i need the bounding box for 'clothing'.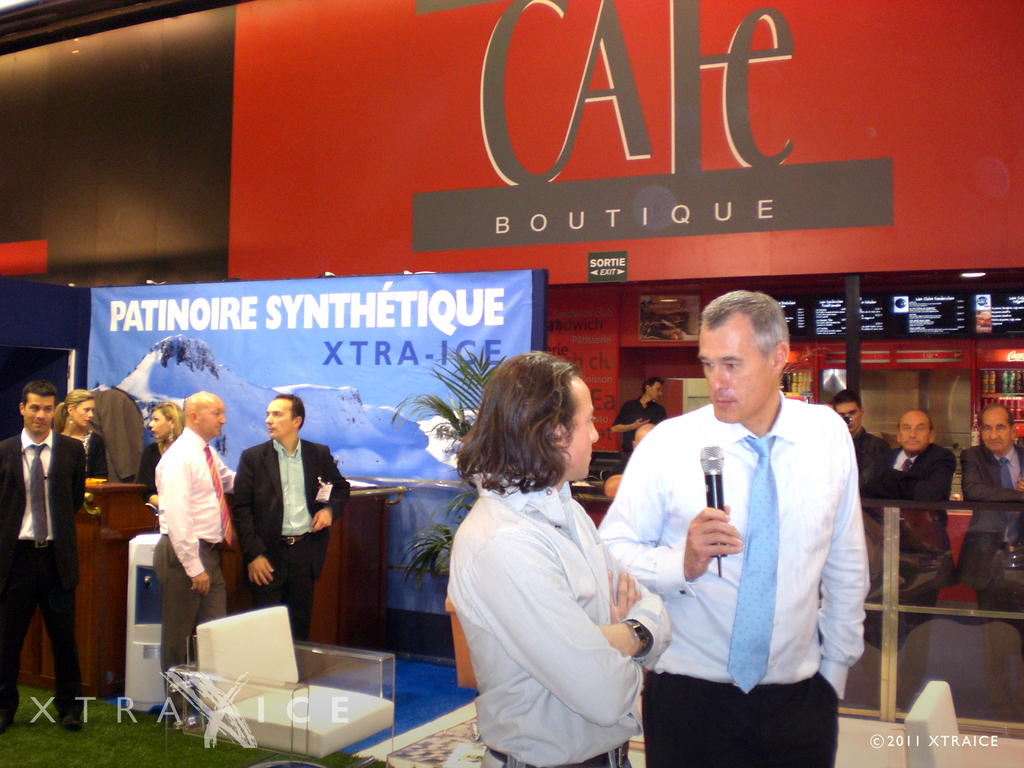
Here it is: 851/435/967/579.
